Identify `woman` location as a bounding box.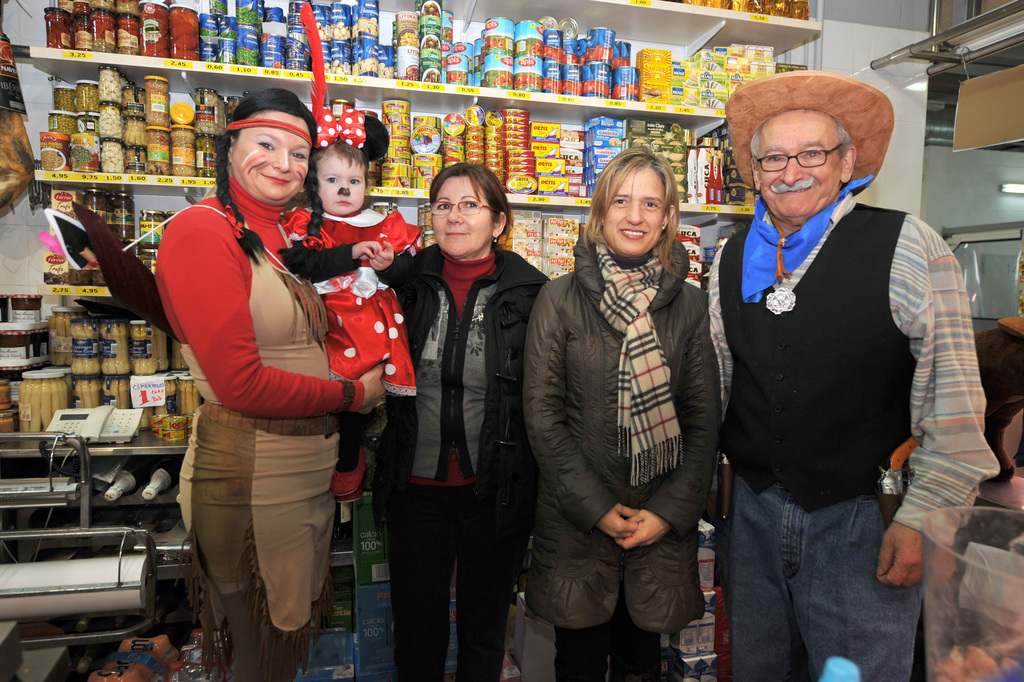
bbox=(524, 138, 719, 681).
